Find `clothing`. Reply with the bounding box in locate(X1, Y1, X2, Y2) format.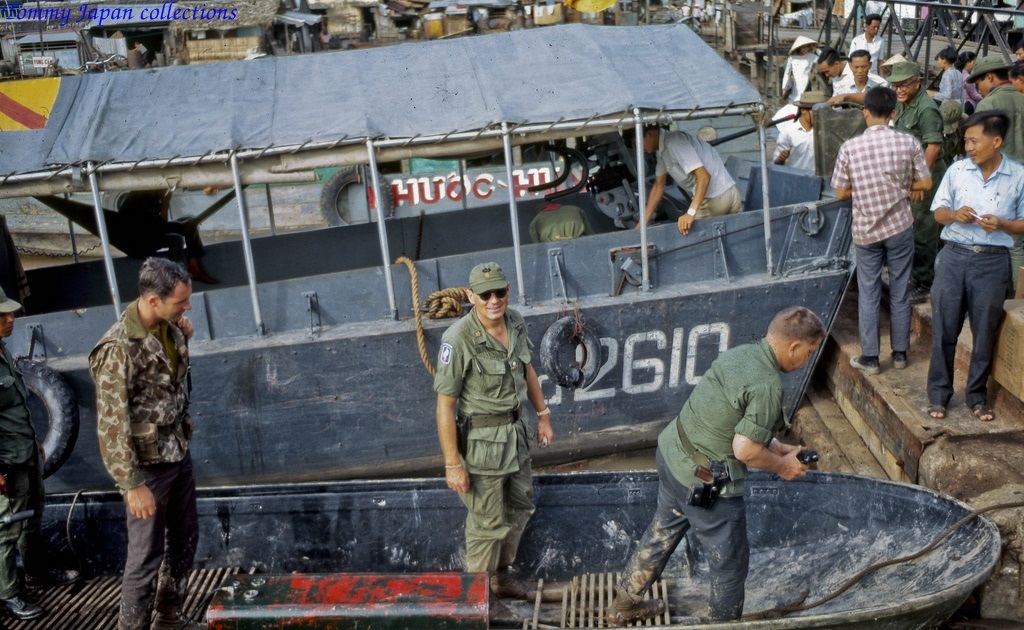
locate(614, 337, 783, 621).
